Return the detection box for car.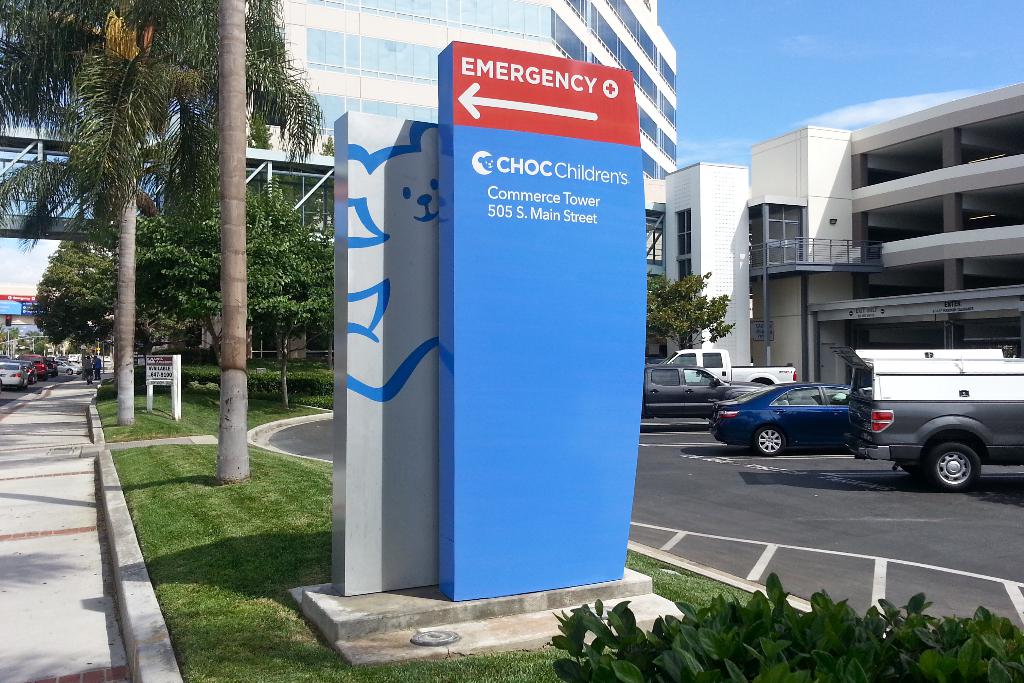
(639, 366, 768, 423).
